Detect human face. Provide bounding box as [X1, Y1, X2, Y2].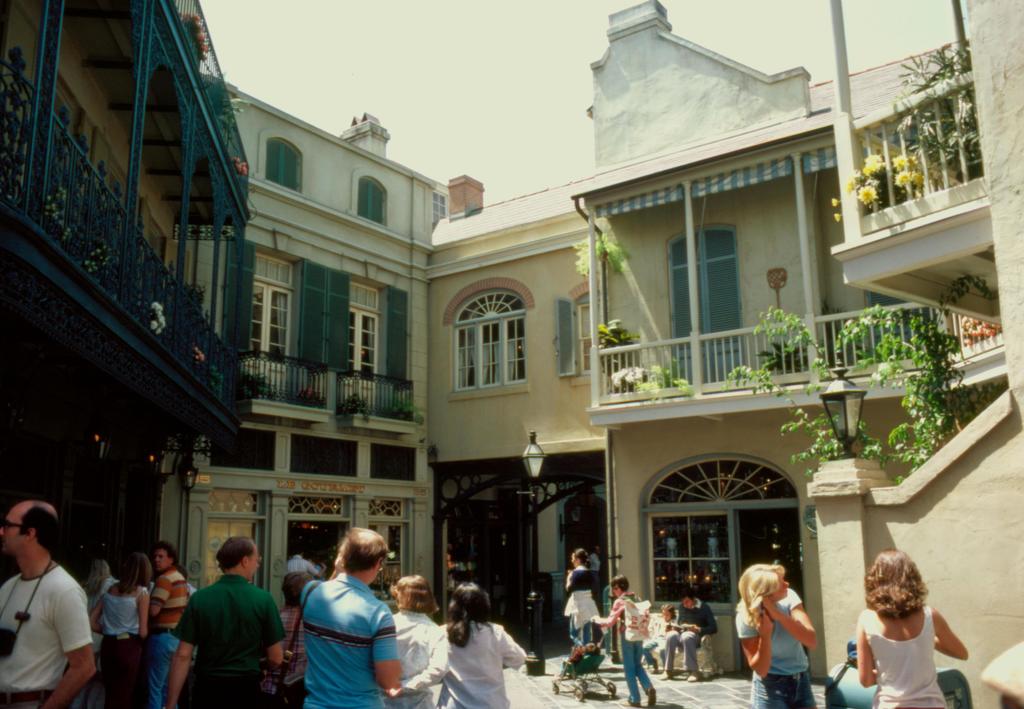
[765, 566, 788, 606].
